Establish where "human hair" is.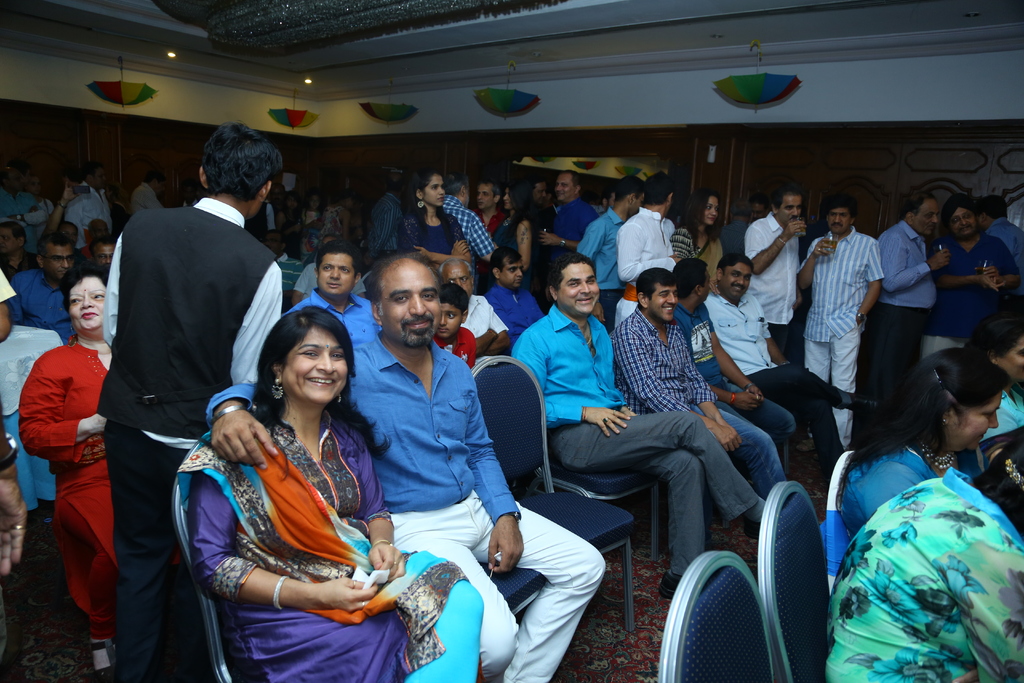
Established at 972:304:1023:358.
